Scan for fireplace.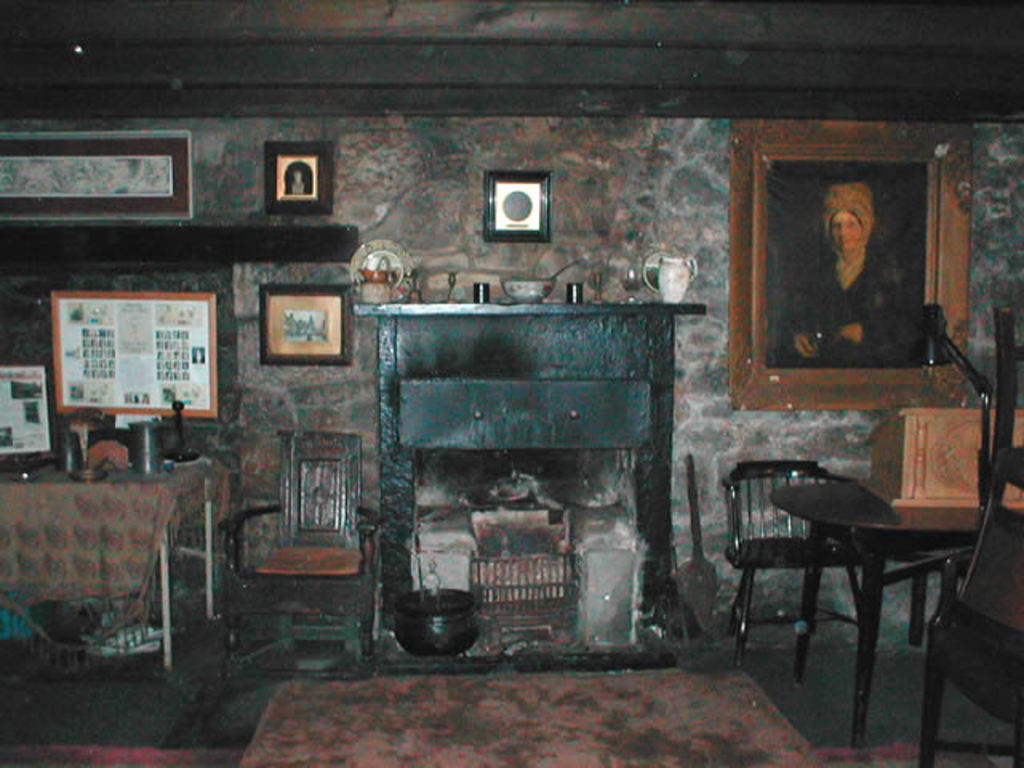
Scan result: 418, 450, 645, 656.
